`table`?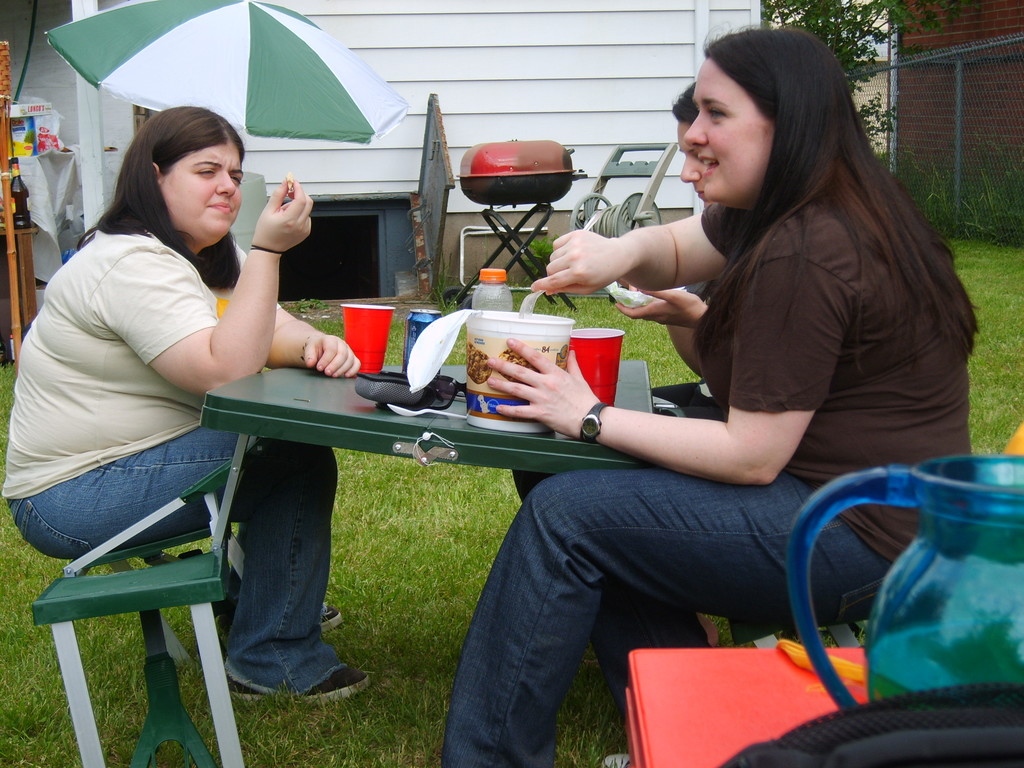
detection(24, 353, 653, 767)
